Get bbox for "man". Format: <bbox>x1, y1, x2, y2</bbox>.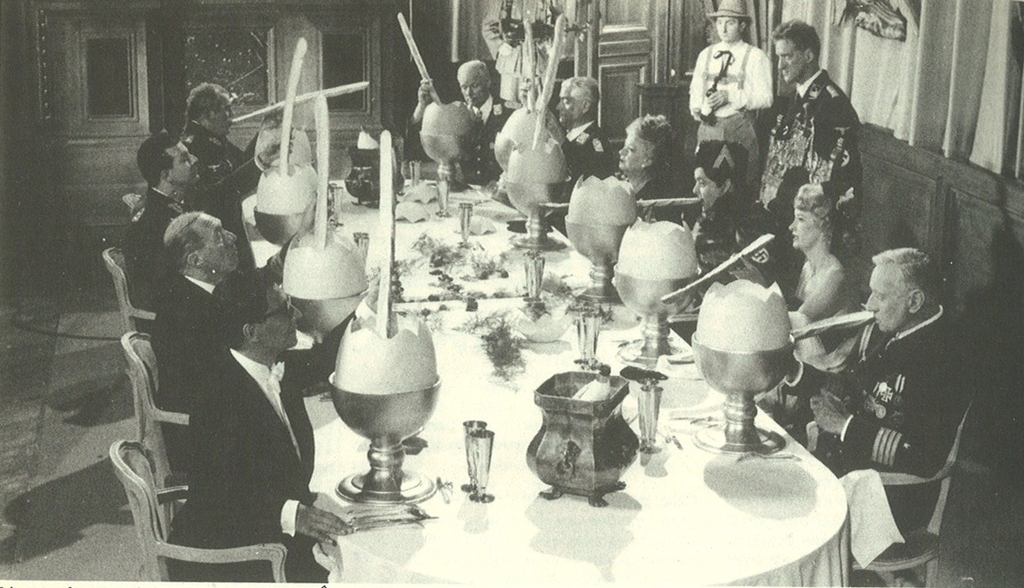
<bbox>536, 72, 610, 230</bbox>.
